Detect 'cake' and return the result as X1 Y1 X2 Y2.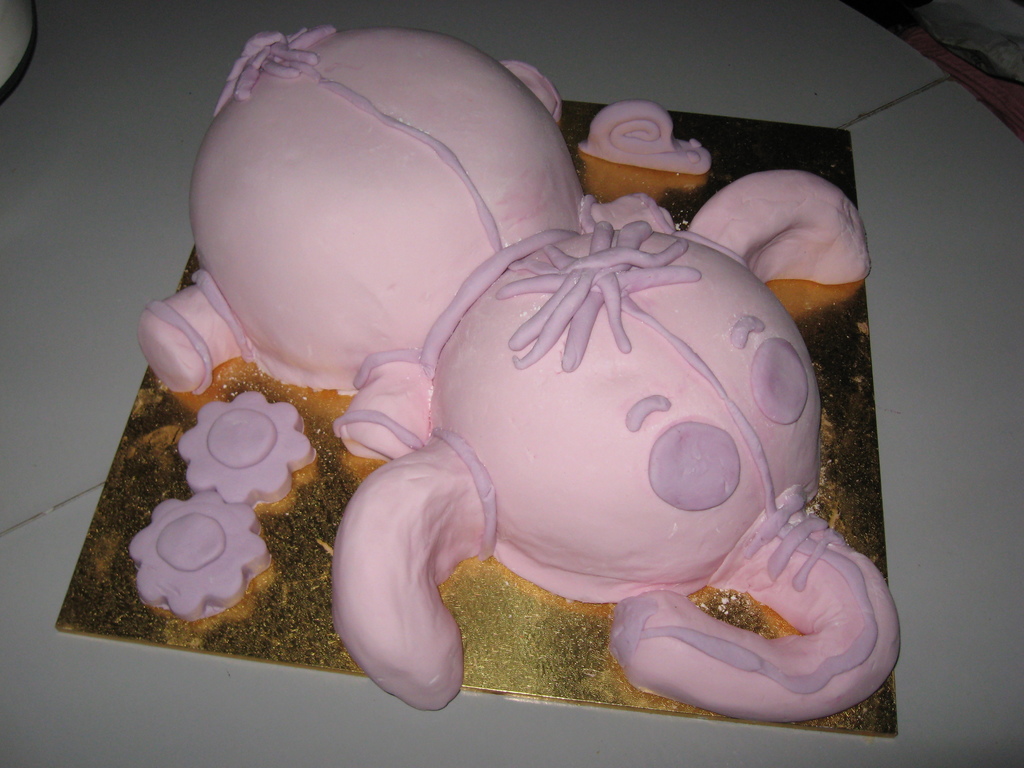
123 29 904 728.
